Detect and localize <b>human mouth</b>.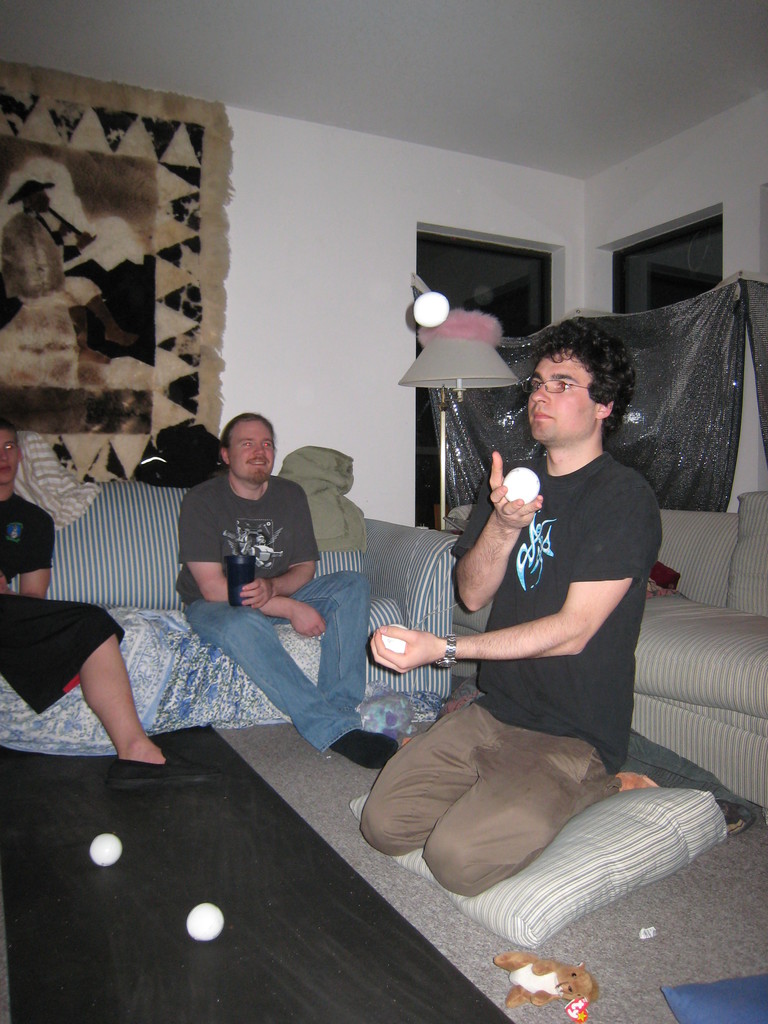
Localized at 248/458/268/465.
